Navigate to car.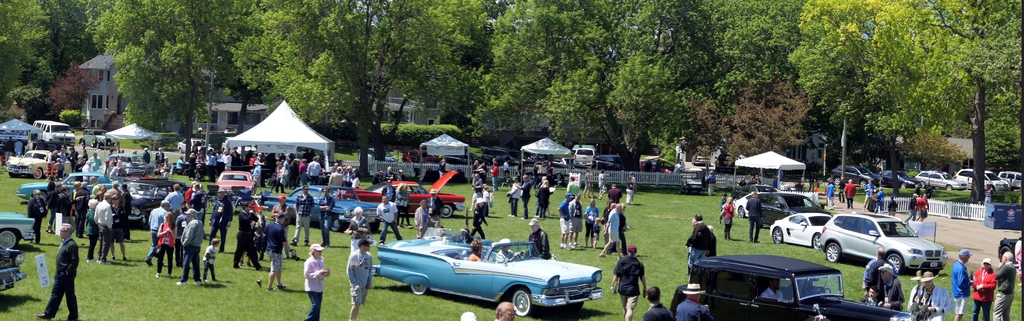
Navigation target: box=[3, 148, 70, 173].
